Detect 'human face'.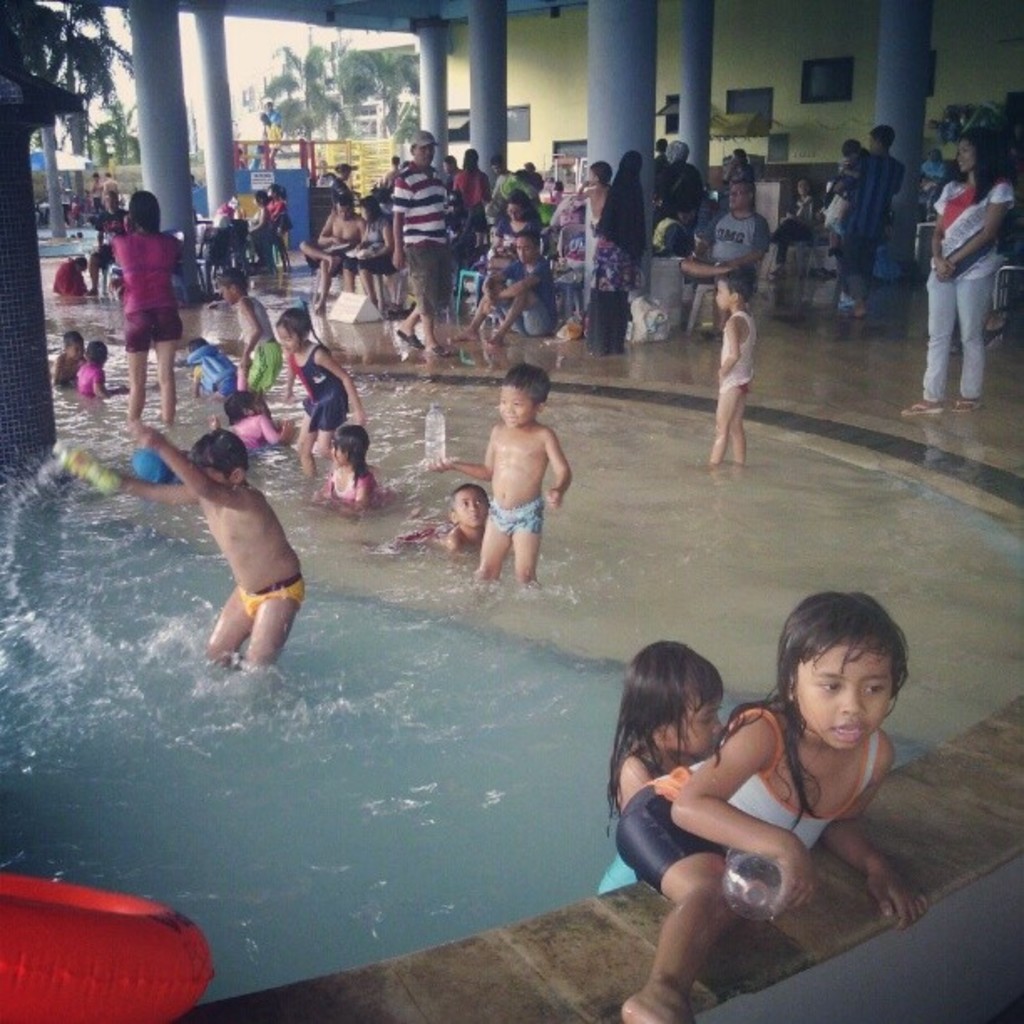
Detected at 338/206/353/221.
